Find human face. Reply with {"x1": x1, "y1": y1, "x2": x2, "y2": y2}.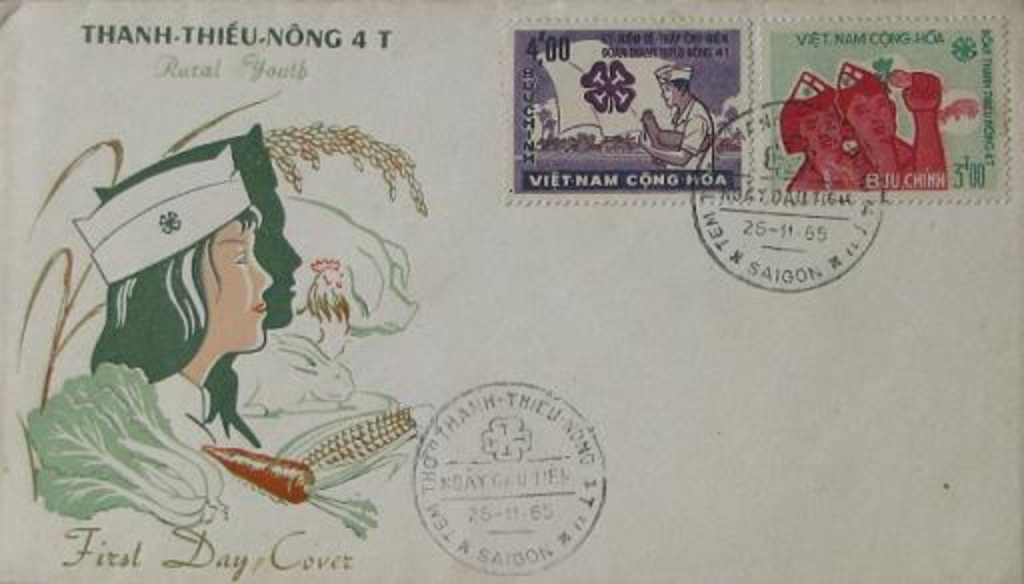
{"x1": 798, "y1": 106, "x2": 840, "y2": 146}.
